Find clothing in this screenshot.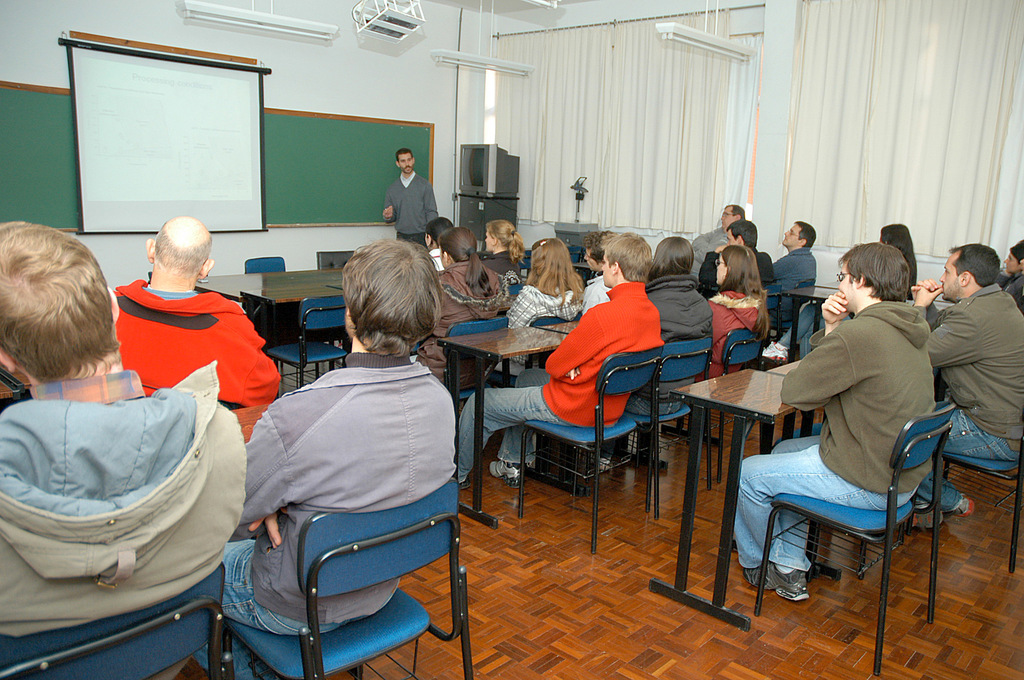
The bounding box for clothing is rect(112, 276, 284, 411).
